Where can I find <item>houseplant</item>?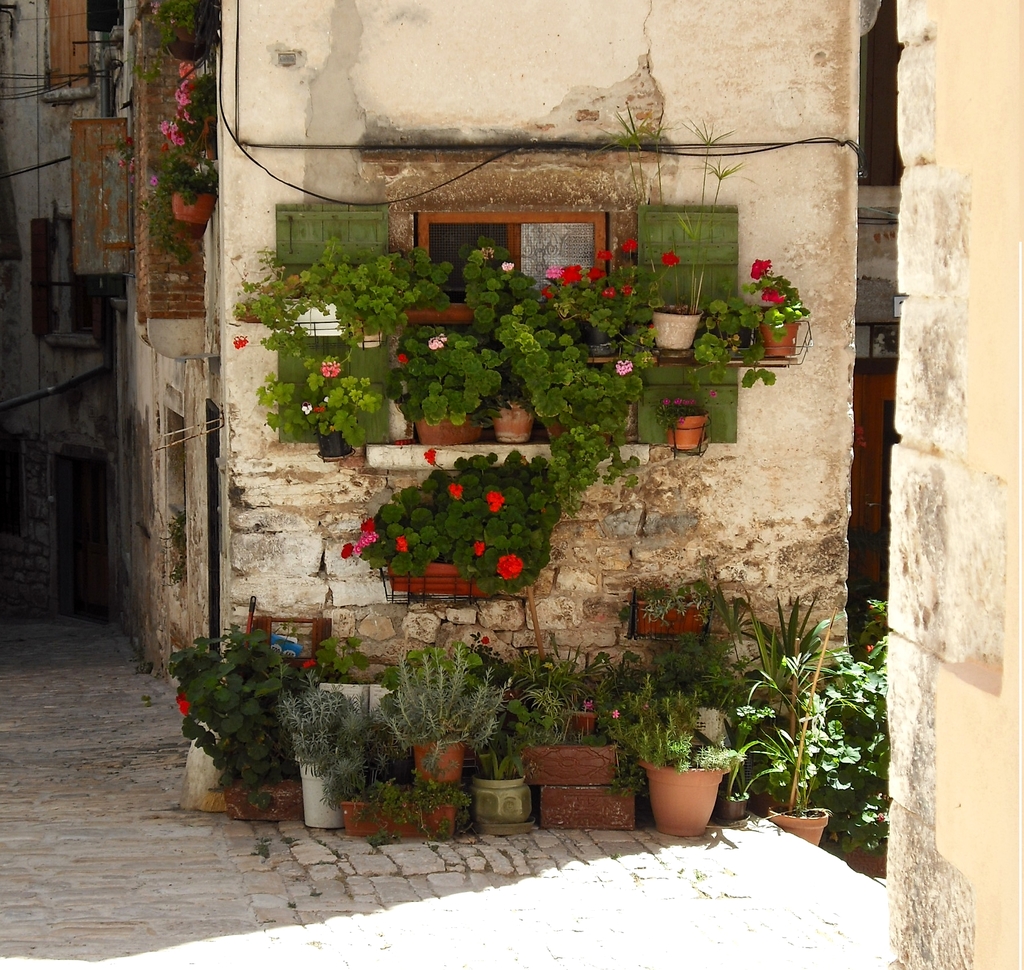
You can find it at 740,257,813,357.
